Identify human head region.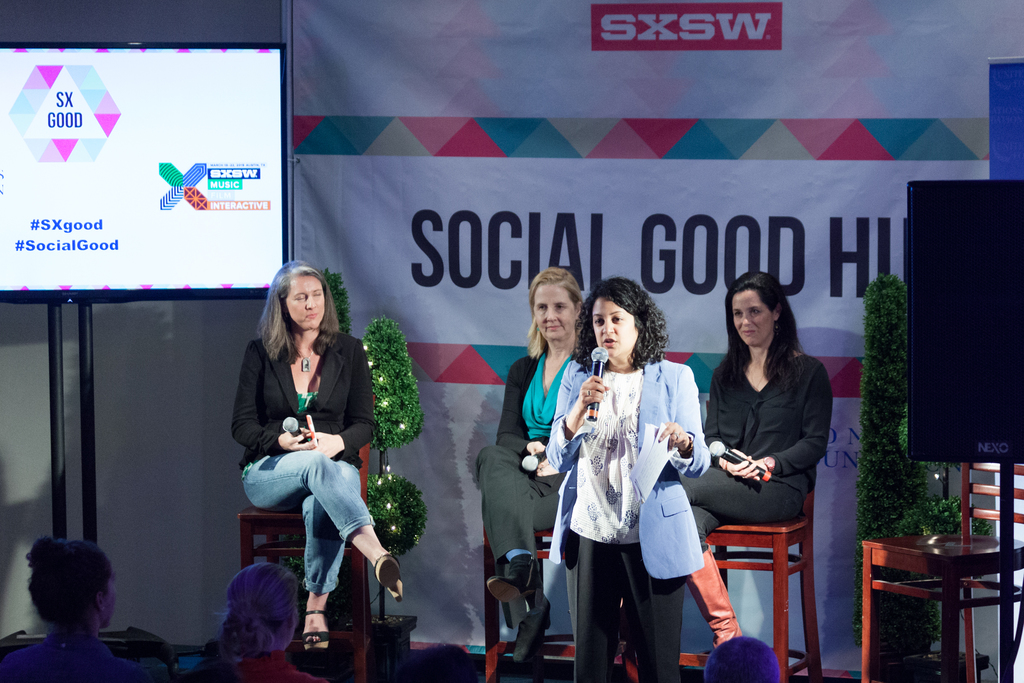
Region: <box>26,536,117,631</box>.
